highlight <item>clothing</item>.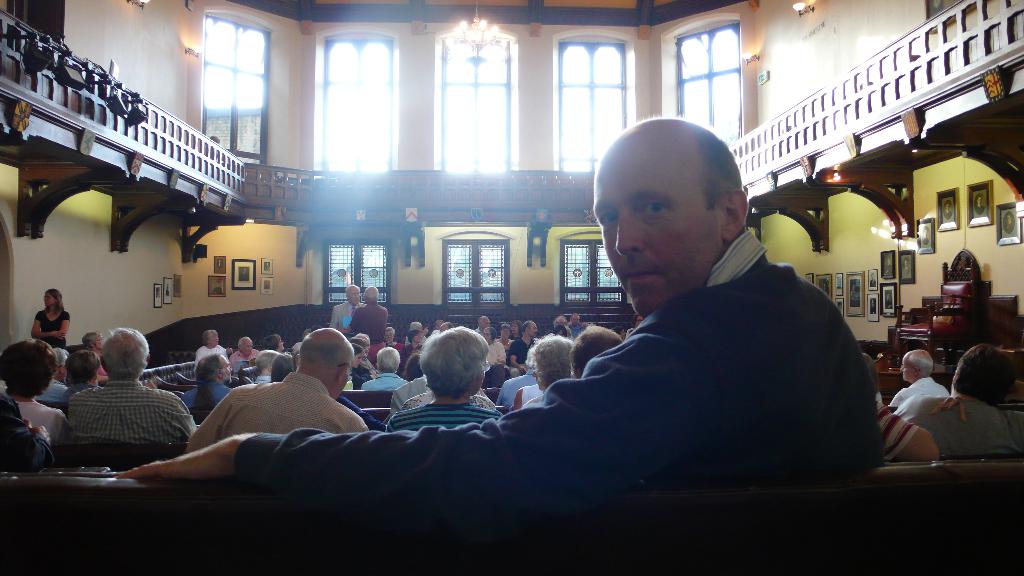
Highlighted region: 495:363:535:410.
